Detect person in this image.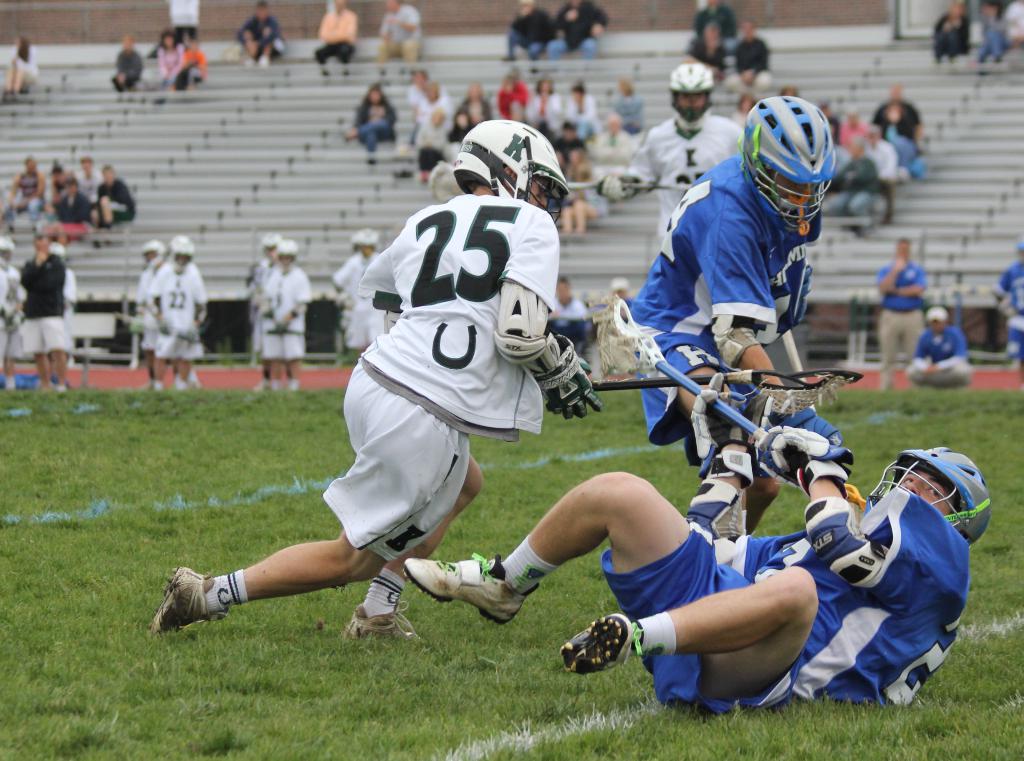
Detection: box=[406, 459, 993, 712].
